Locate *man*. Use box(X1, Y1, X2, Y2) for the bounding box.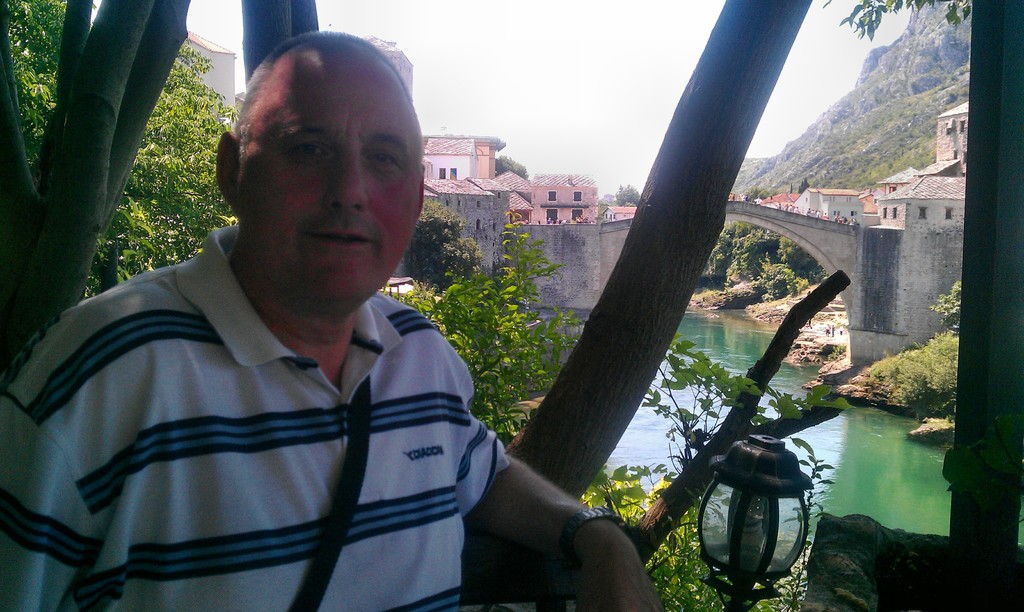
box(806, 207, 811, 216).
